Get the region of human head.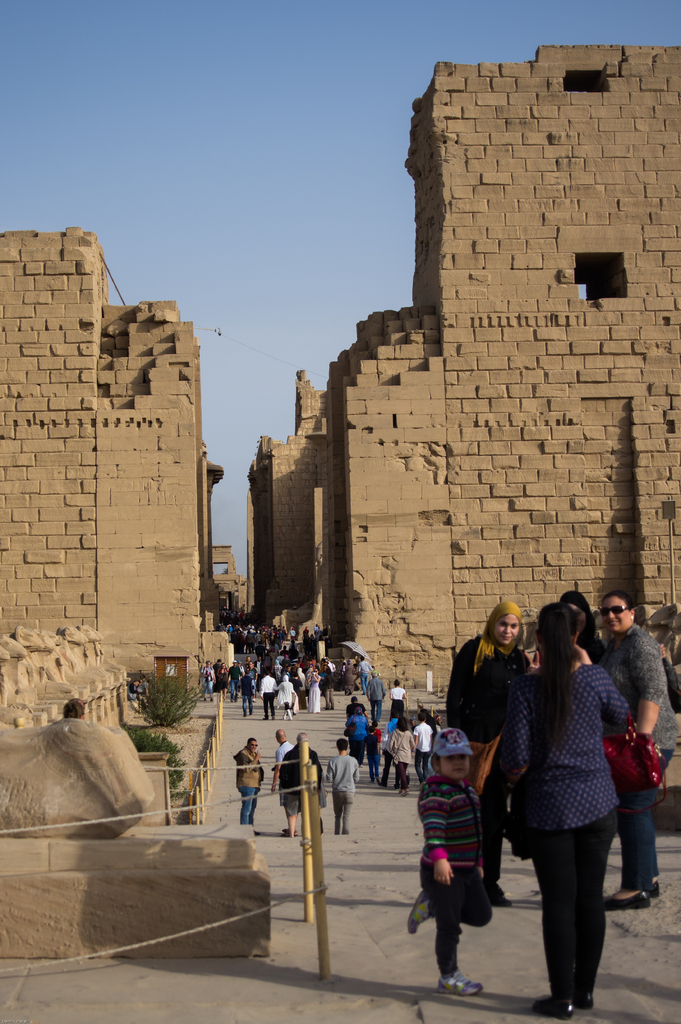
396:680:398:685.
